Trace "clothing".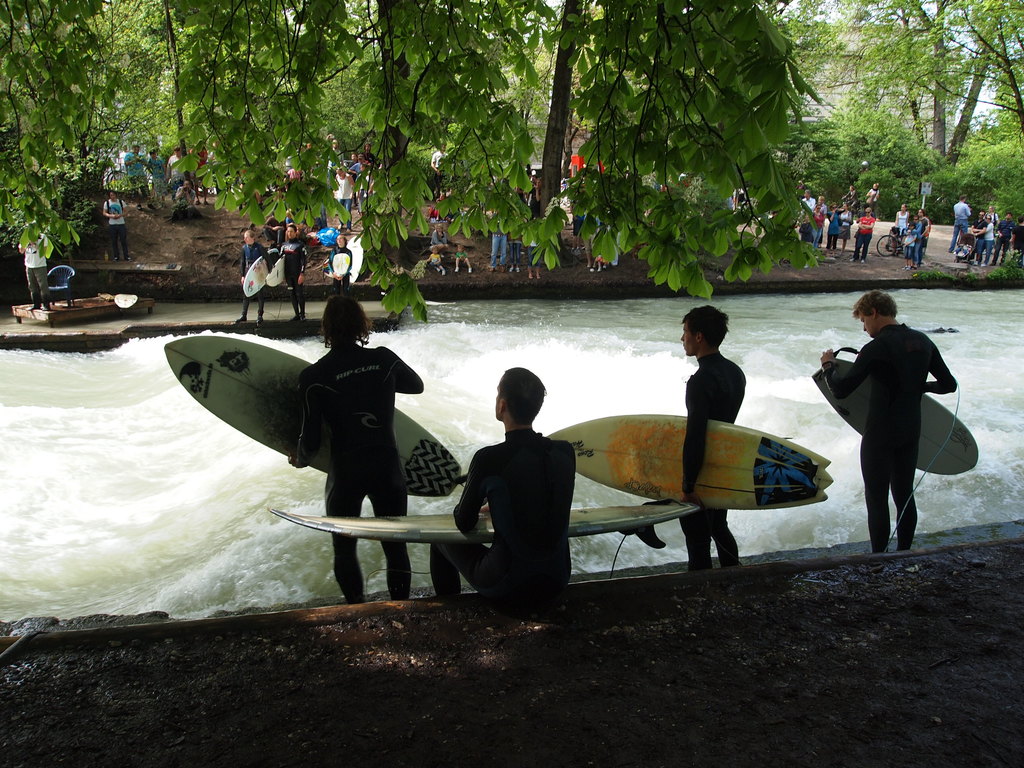
Traced to left=121, top=157, right=152, bottom=211.
